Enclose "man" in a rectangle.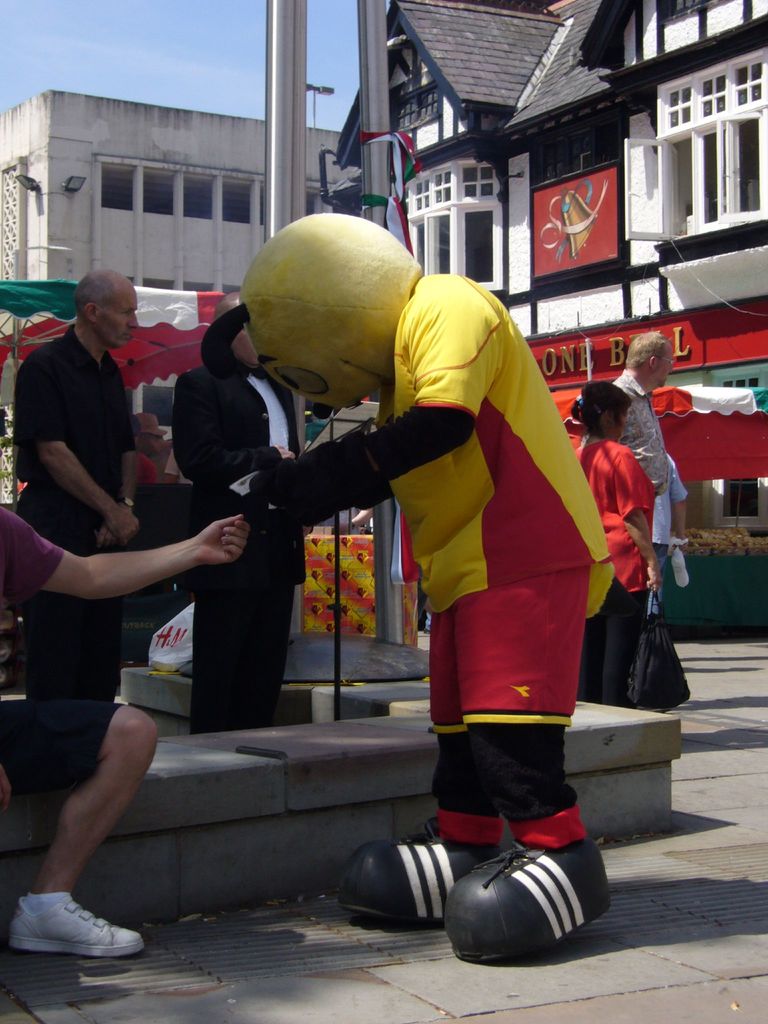
(x1=0, y1=503, x2=250, y2=955).
